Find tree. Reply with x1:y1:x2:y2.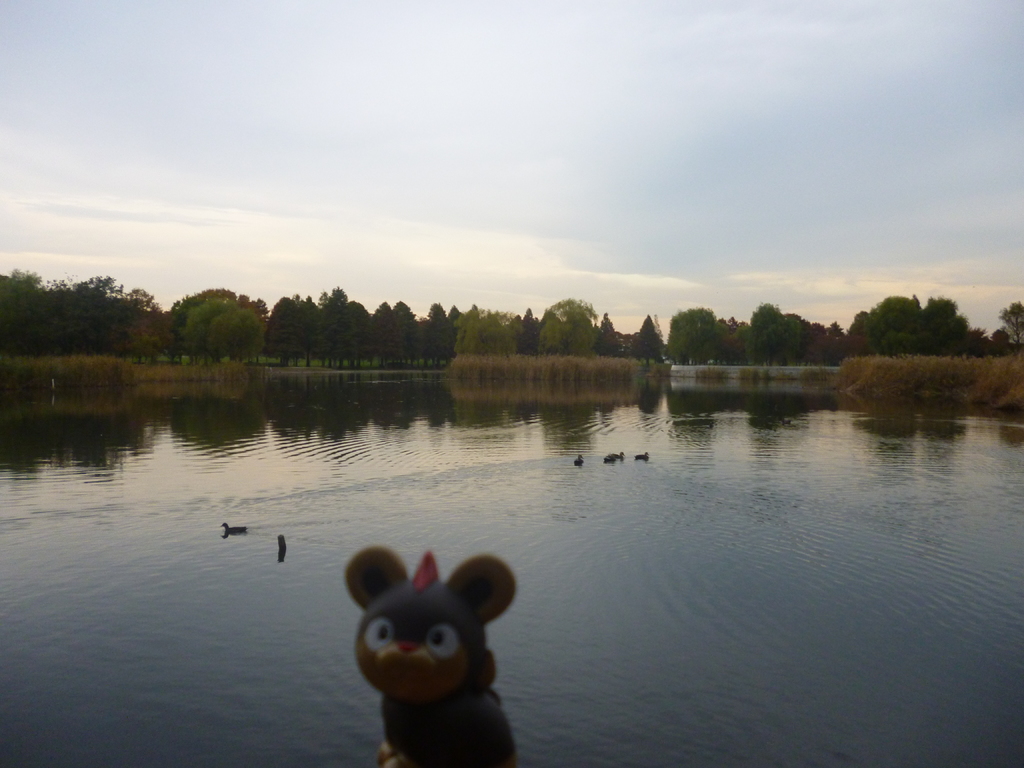
775:307:813:369.
